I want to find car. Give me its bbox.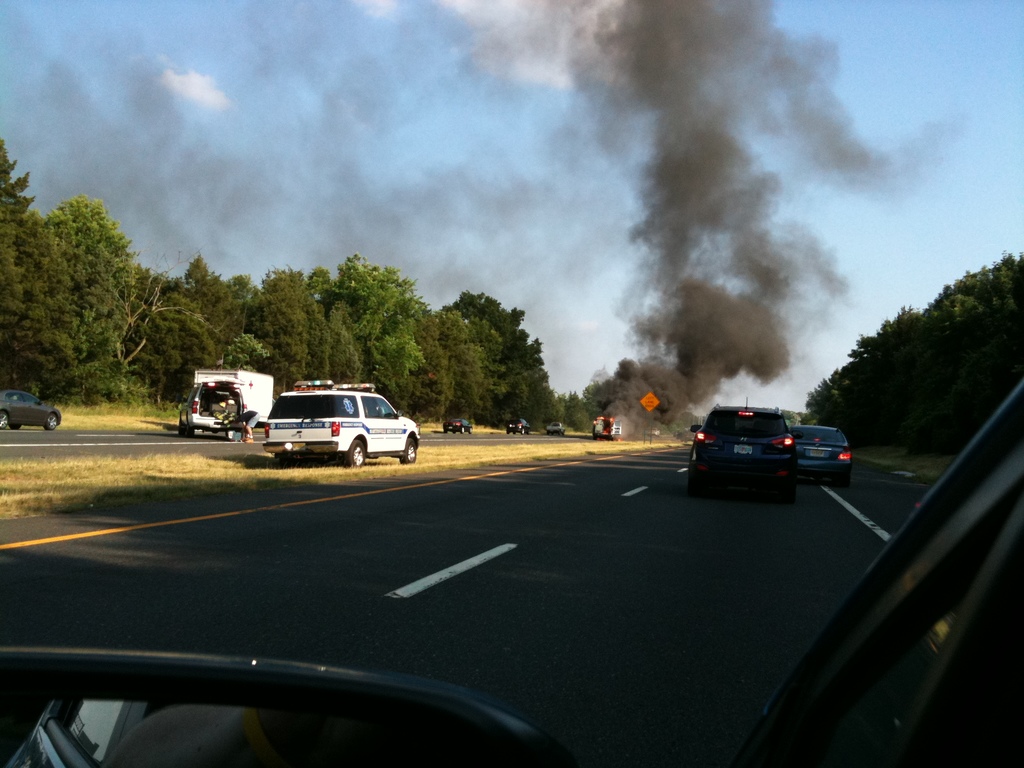
508/419/531/435.
